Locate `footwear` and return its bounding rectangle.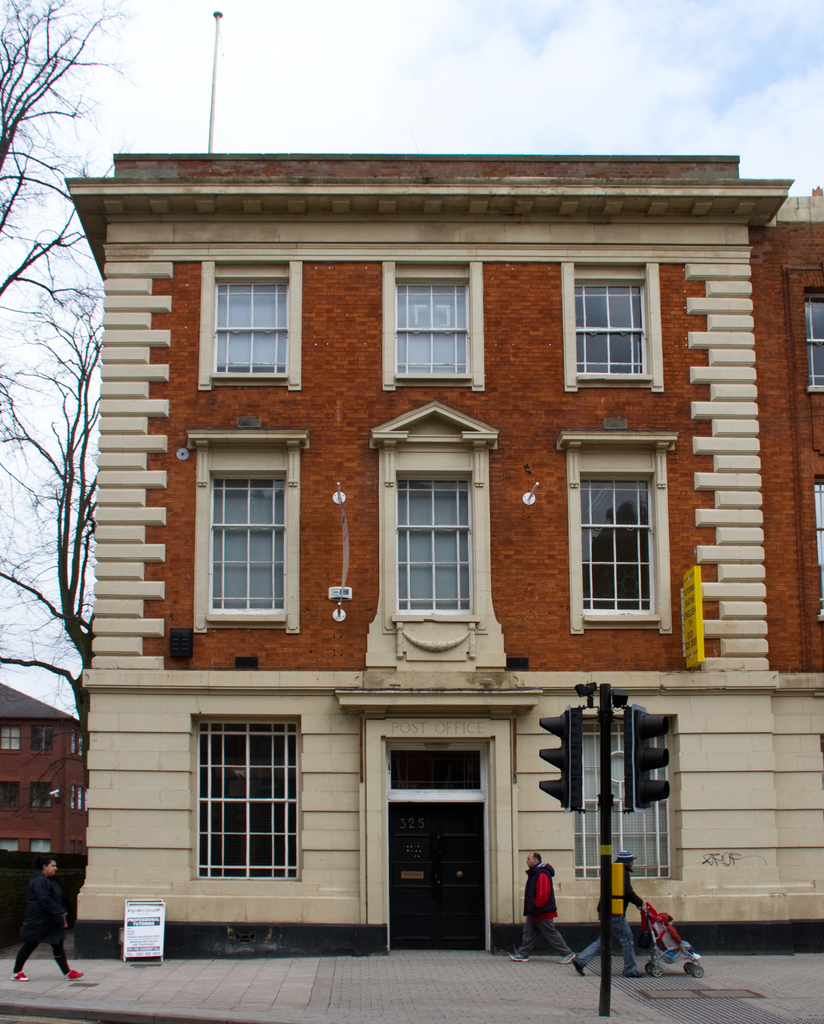
<region>568, 949, 586, 972</region>.
